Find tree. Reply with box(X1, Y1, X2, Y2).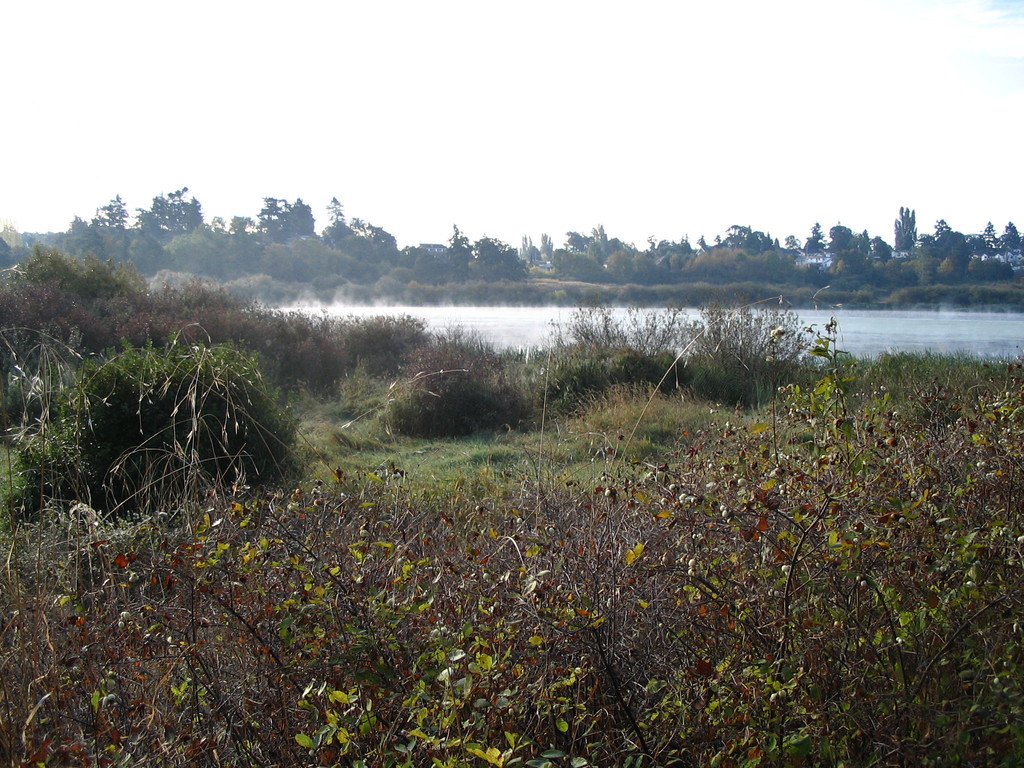
box(351, 216, 376, 259).
